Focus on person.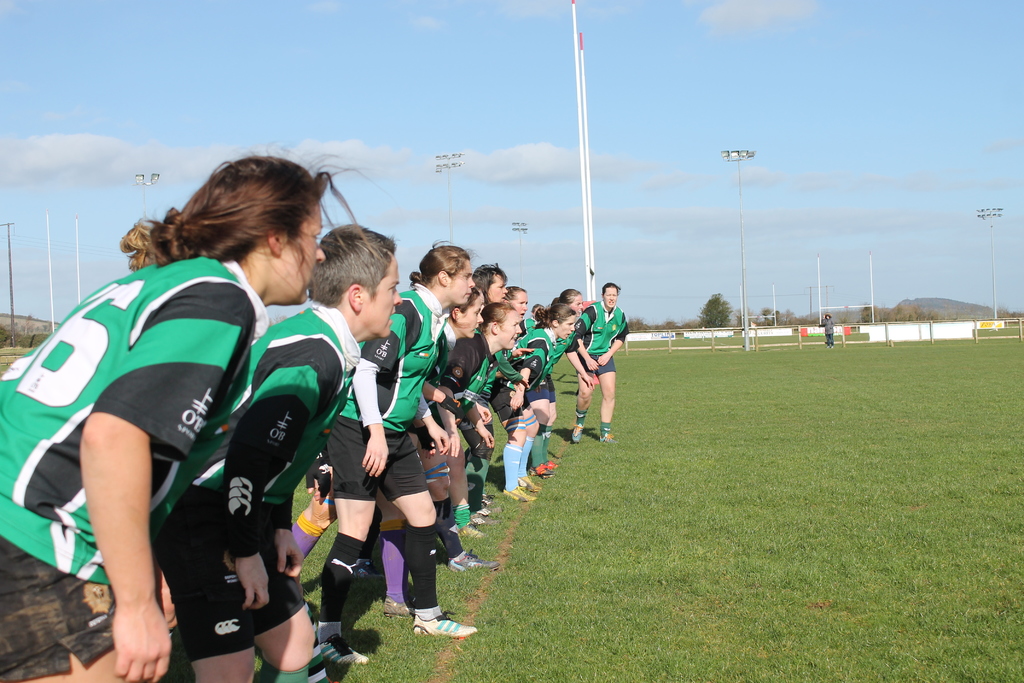
Focused at l=316, t=236, r=480, b=662.
